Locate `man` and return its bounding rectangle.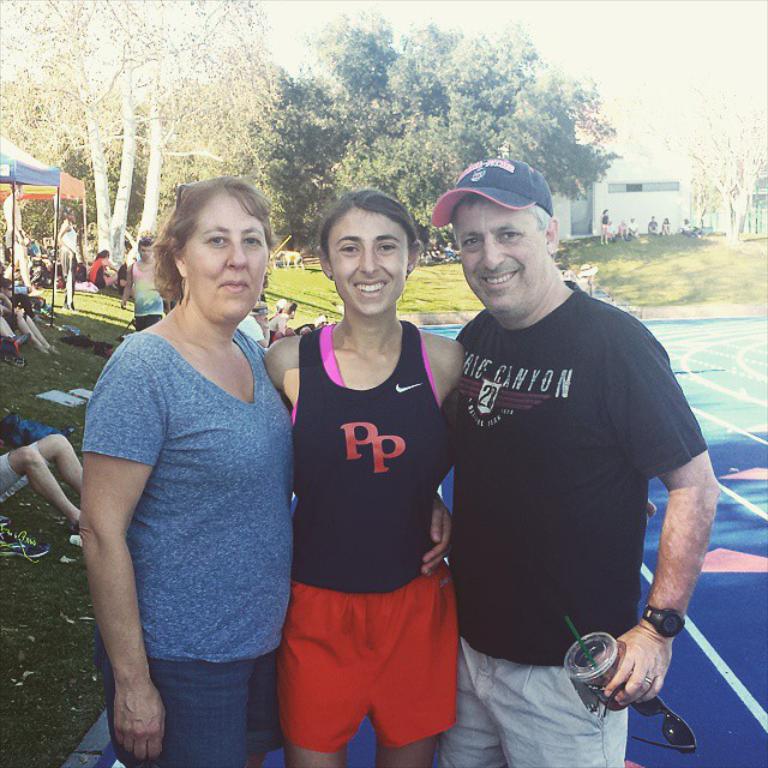
415,151,713,750.
